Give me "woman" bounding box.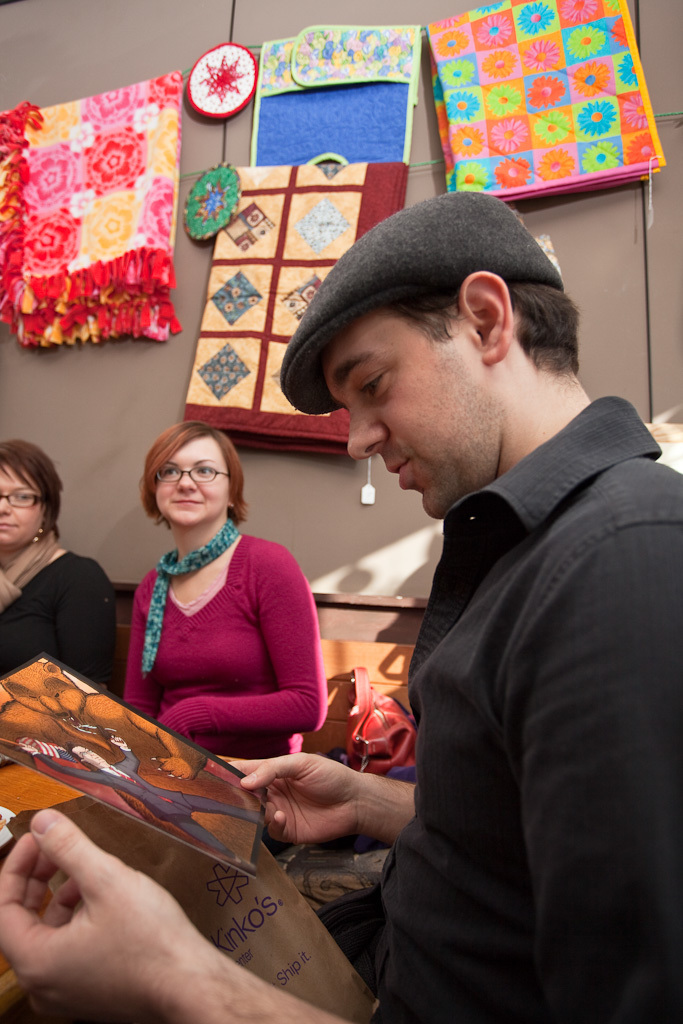
box=[0, 435, 124, 759].
